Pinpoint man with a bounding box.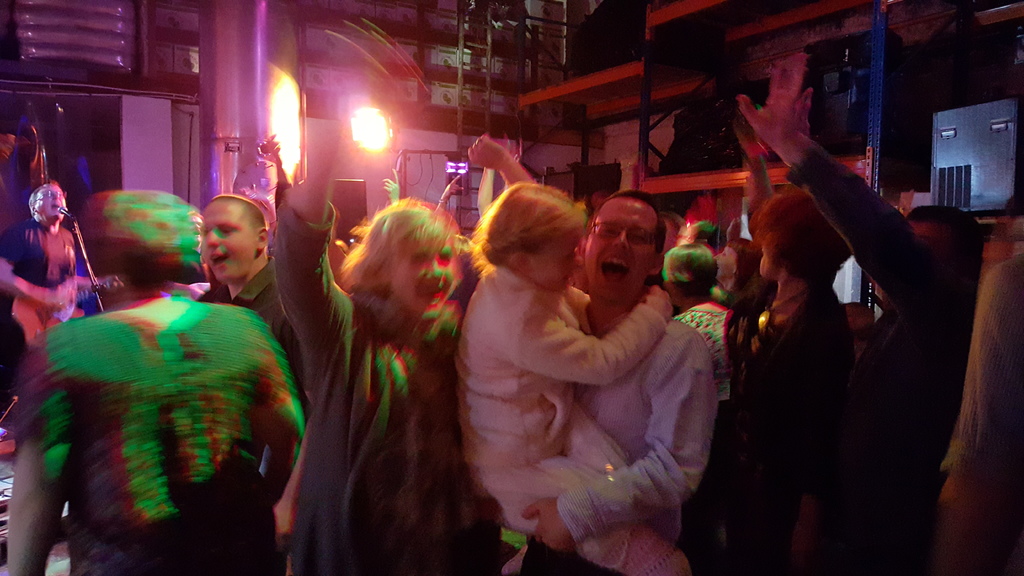
(0,182,97,378).
